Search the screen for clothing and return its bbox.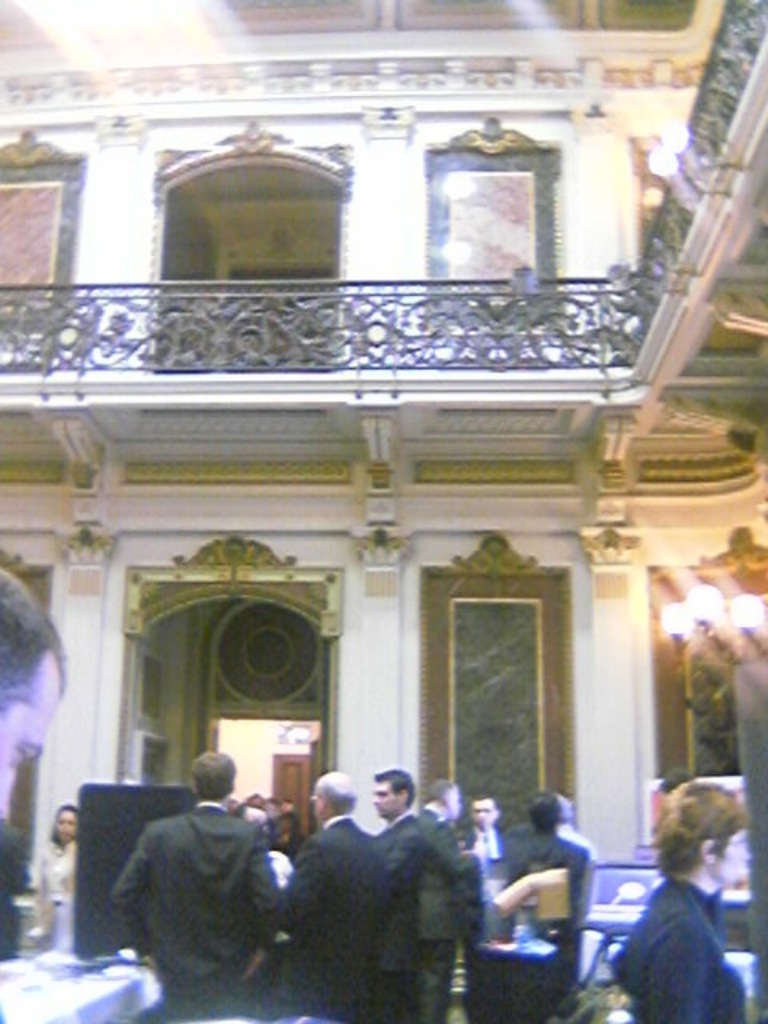
Found: {"x1": 114, "y1": 765, "x2": 304, "y2": 981}.
